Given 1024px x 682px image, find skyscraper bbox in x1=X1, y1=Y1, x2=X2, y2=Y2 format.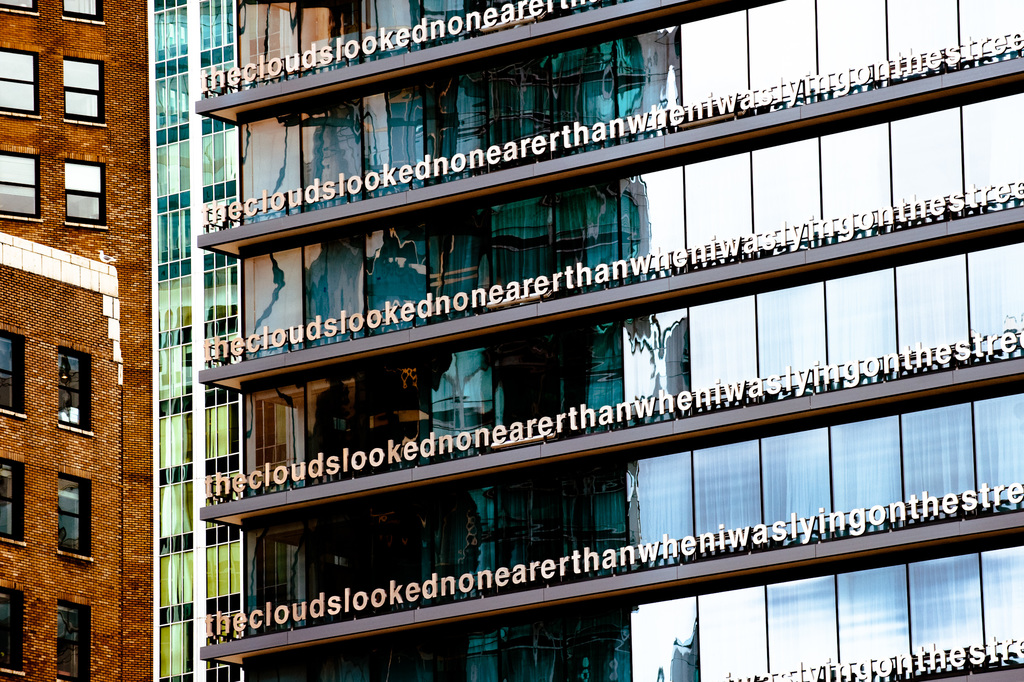
x1=0, y1=19, x2=177, y2=681.
